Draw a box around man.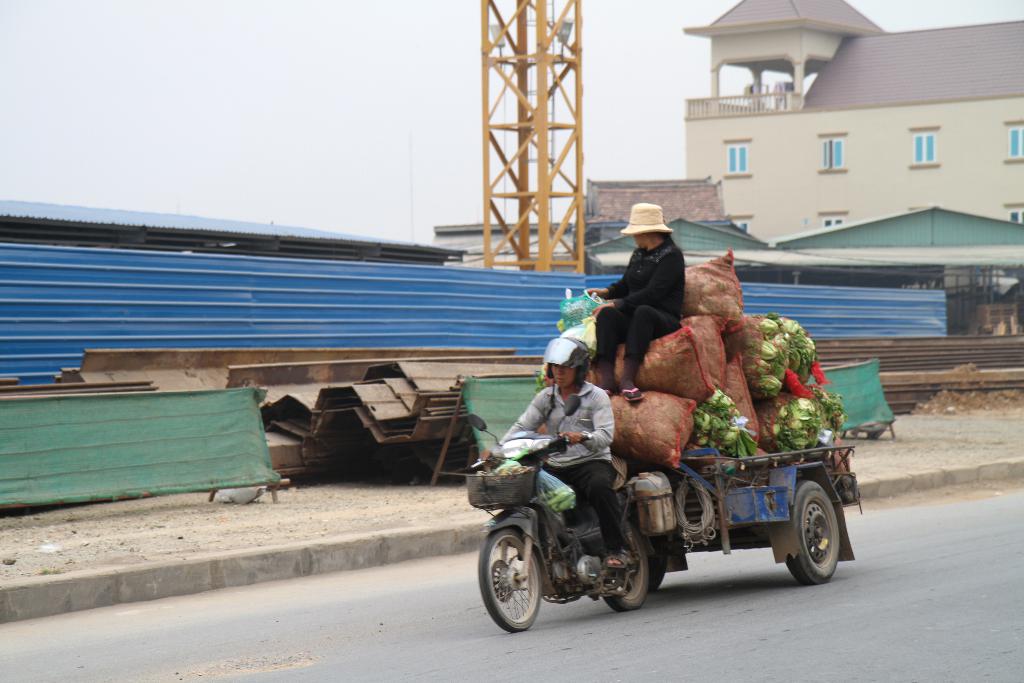
bbox(477, 317, 648, 579).
